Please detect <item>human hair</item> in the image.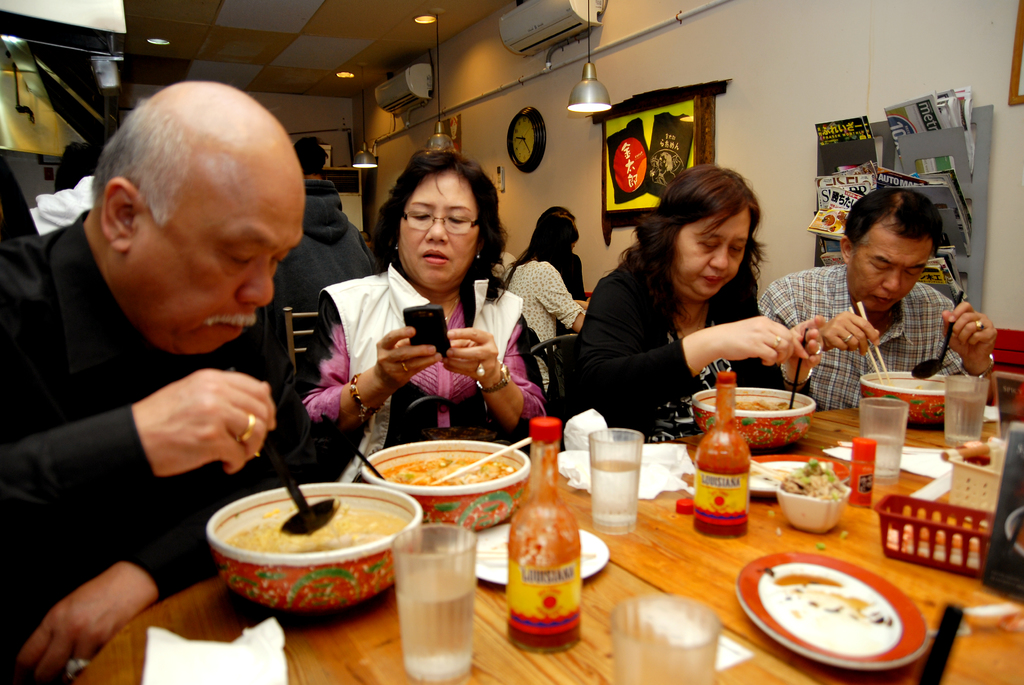
bbox=[620, 168, 771, 336].
